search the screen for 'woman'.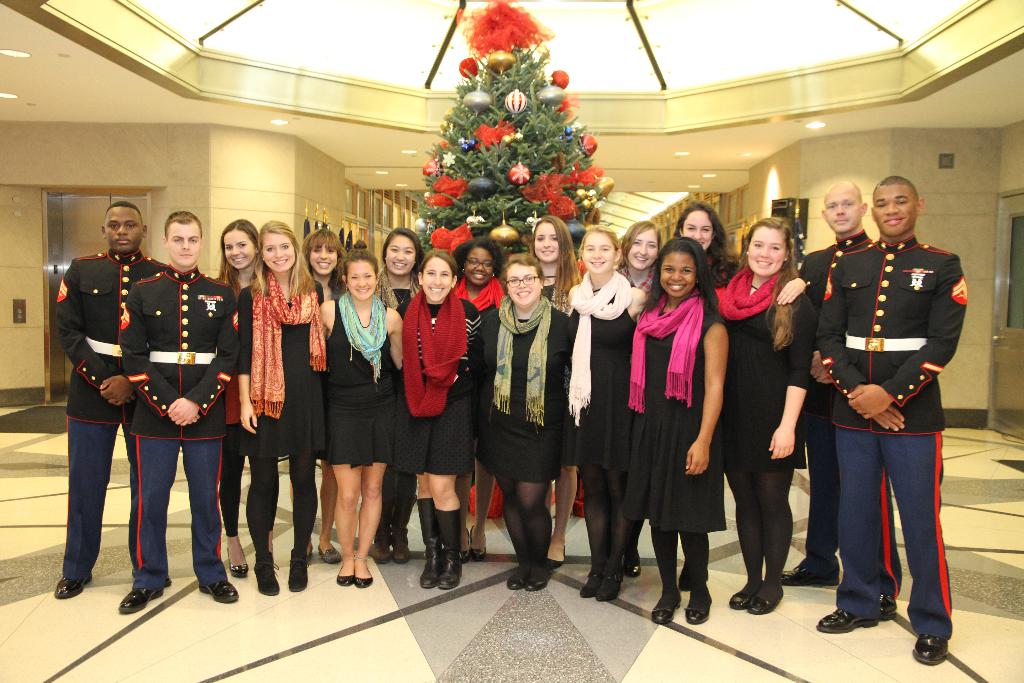
Found at detection(211, 218, 266, 581).
